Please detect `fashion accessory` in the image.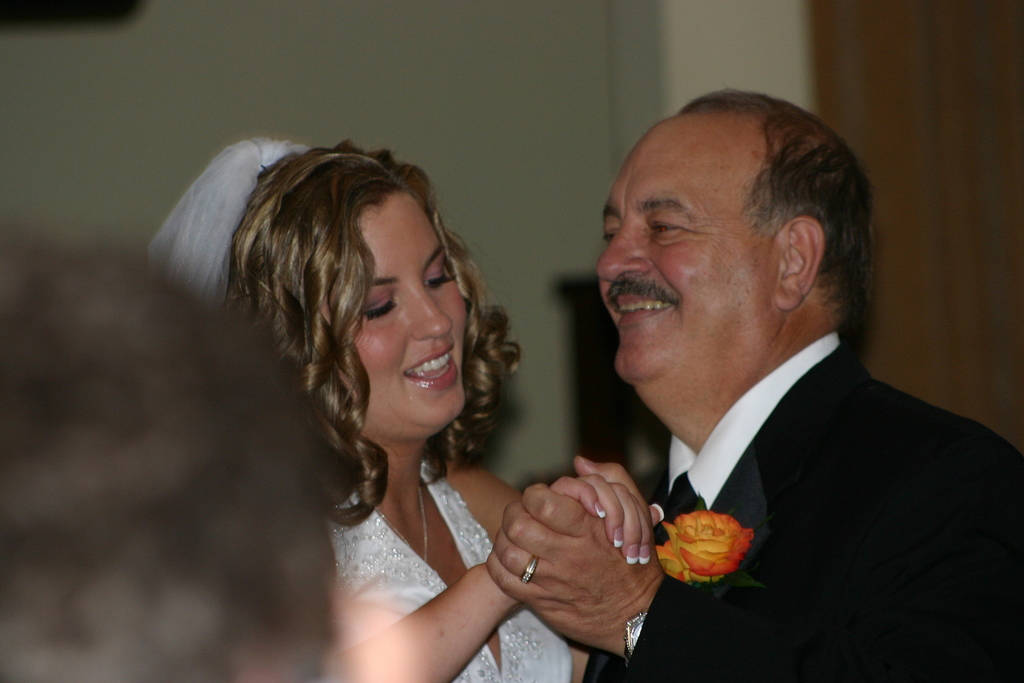
x1=376 y1=486 x2=434 y2=559.
